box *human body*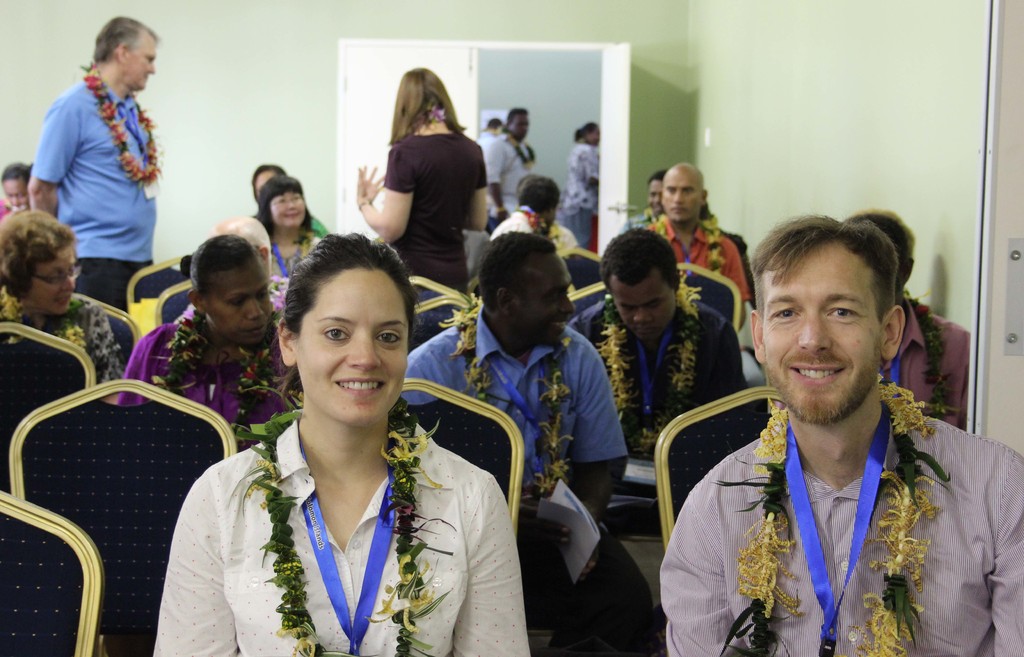
bbox=(34, 24, 182, 308)
